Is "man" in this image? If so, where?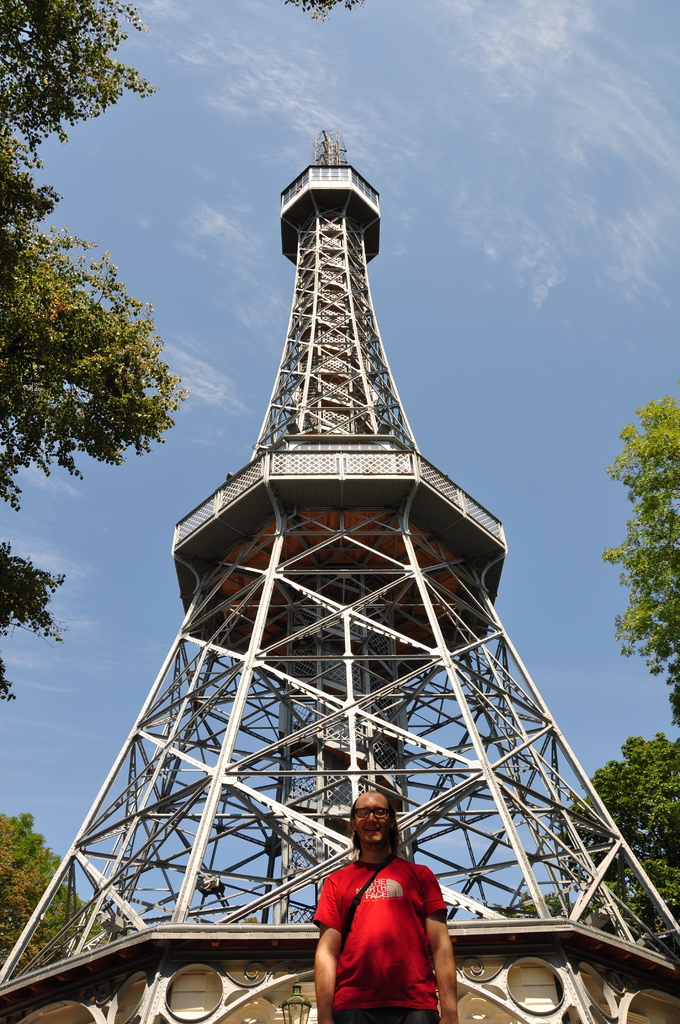
Yes, at 309, 788, 455, 1023.
